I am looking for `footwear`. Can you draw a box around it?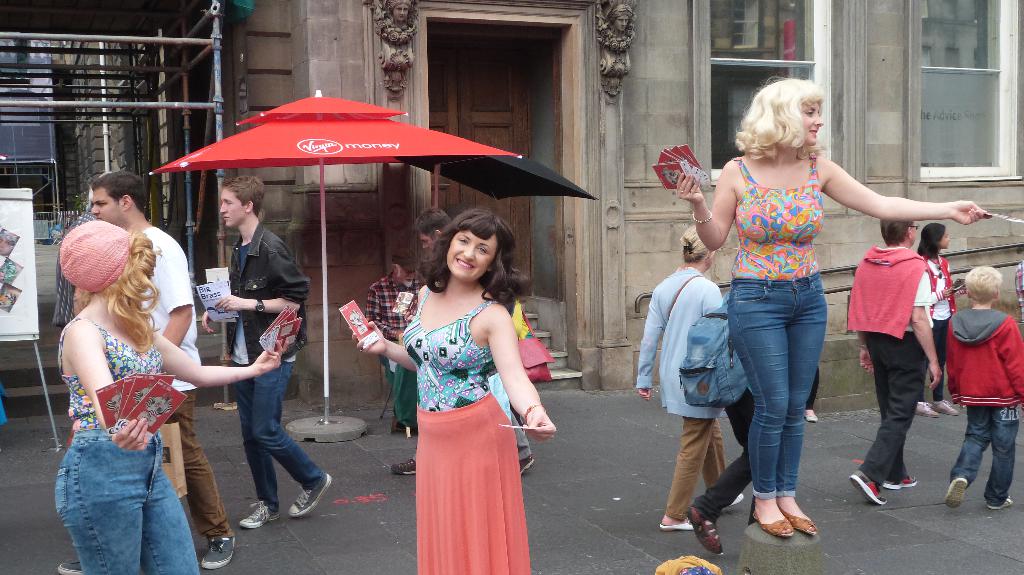
Sure, the bounding box is [x1=287, y1=471, x2=334, y2=517].
